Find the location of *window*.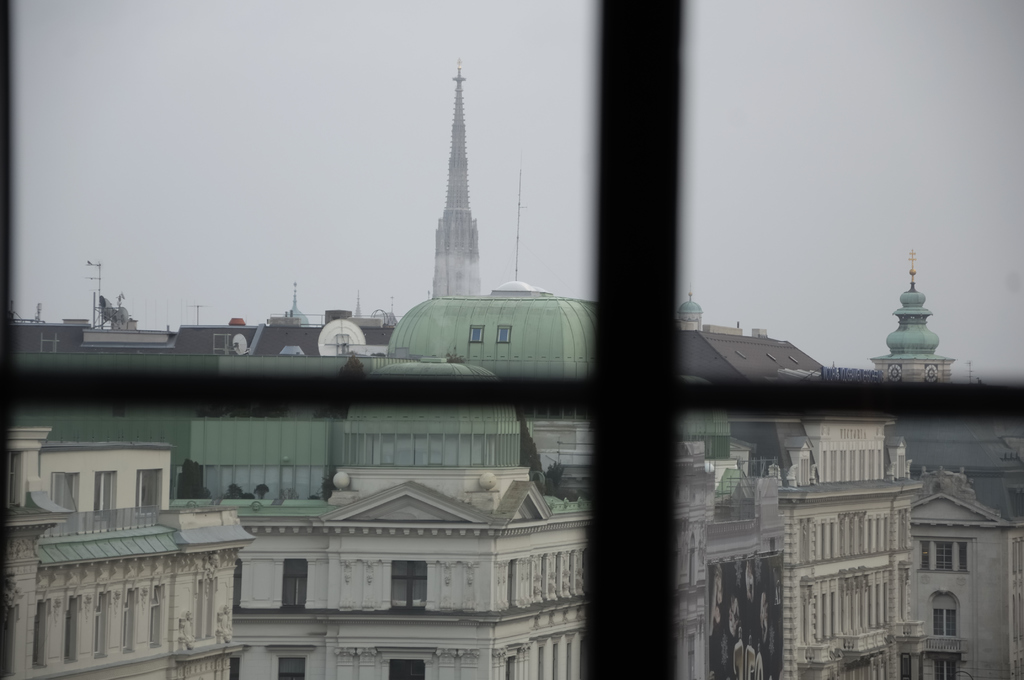
Location: <box>920,540,971,574</box>.
